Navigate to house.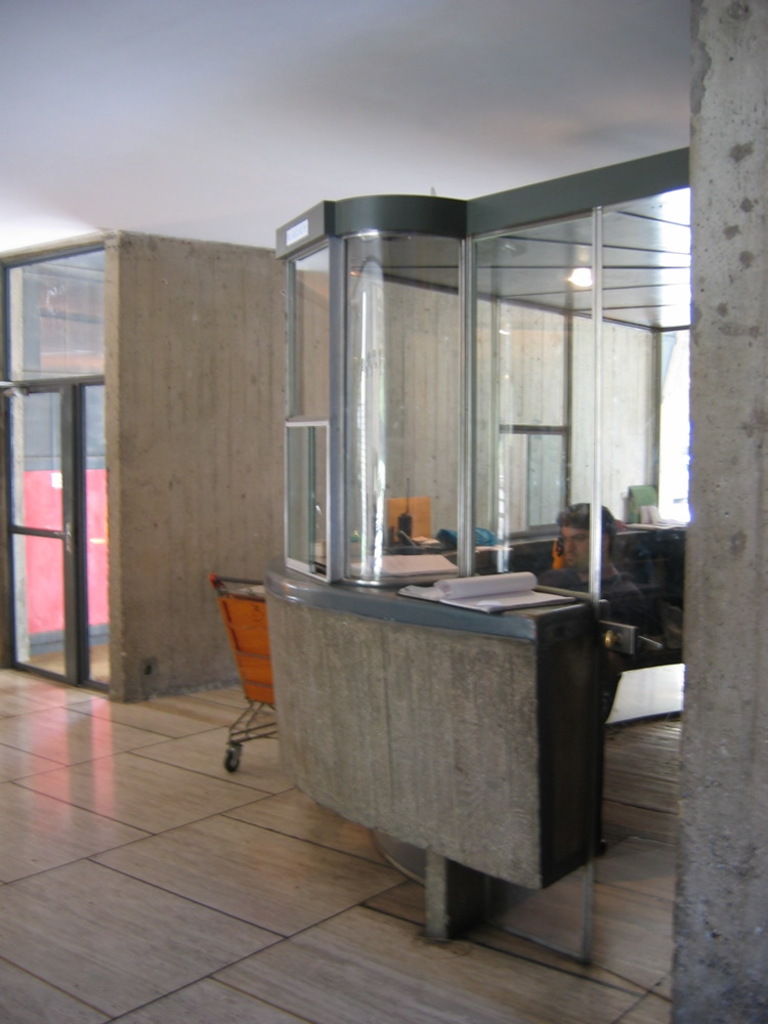
Navigation target: bbox(0, 3, 767, 1023).
